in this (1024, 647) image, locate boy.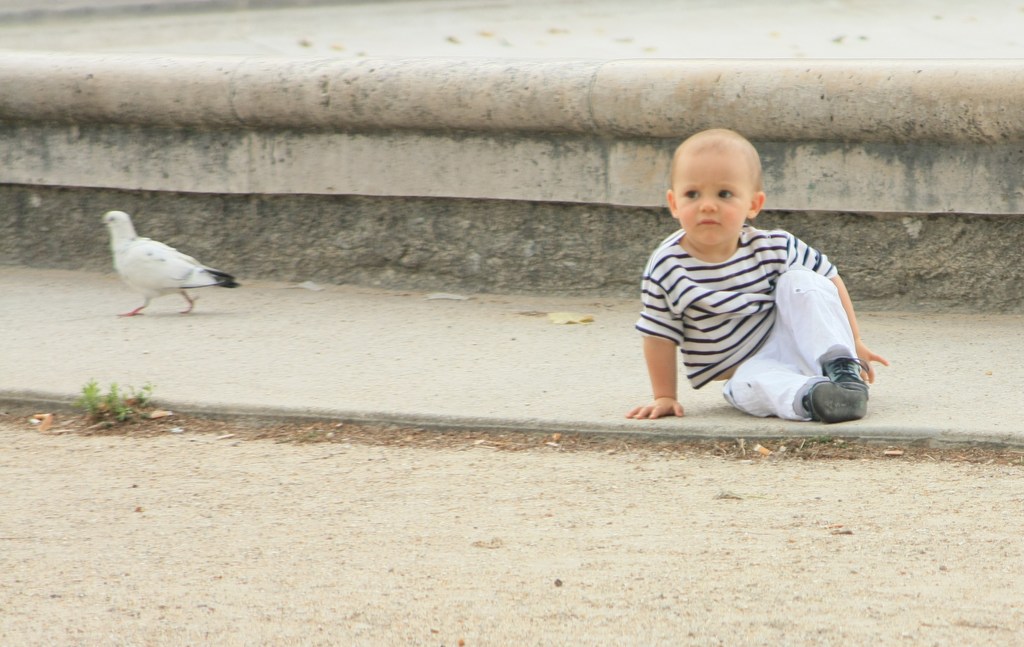
Bounding box: 617/129/888/429.
